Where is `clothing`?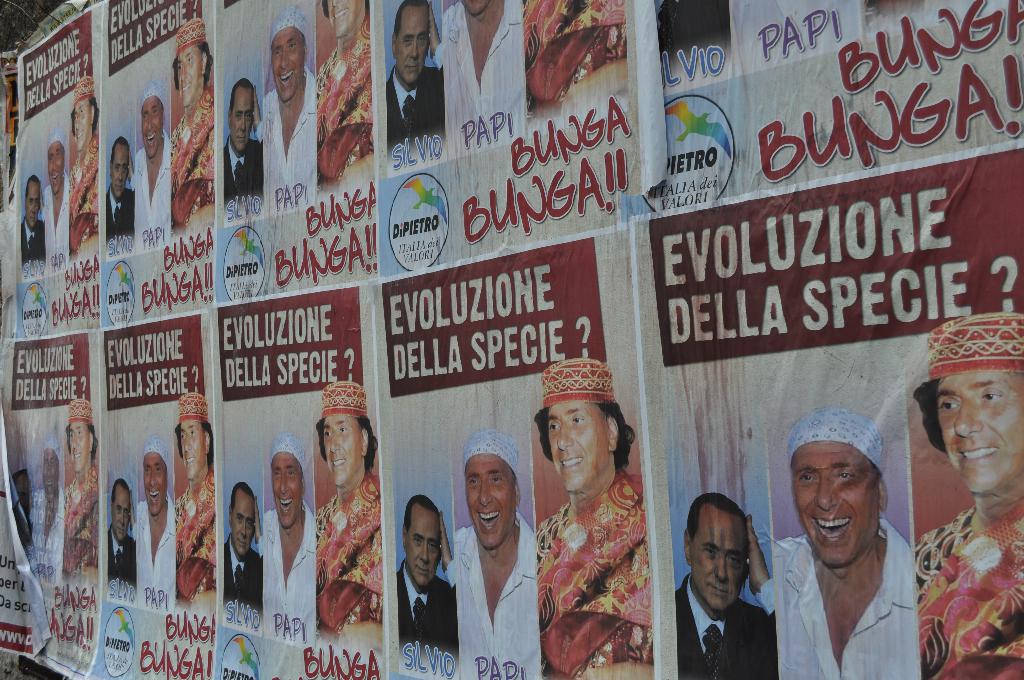
rect(260, 504, 323, 644).
